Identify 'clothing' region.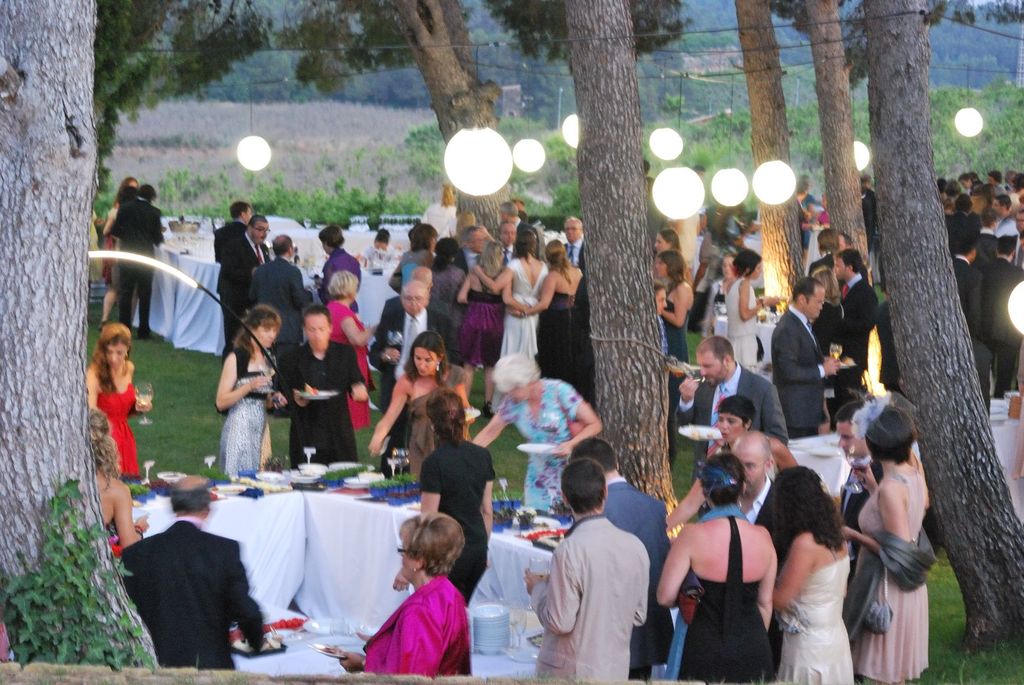
Region: (93, 498, 125, 541).
